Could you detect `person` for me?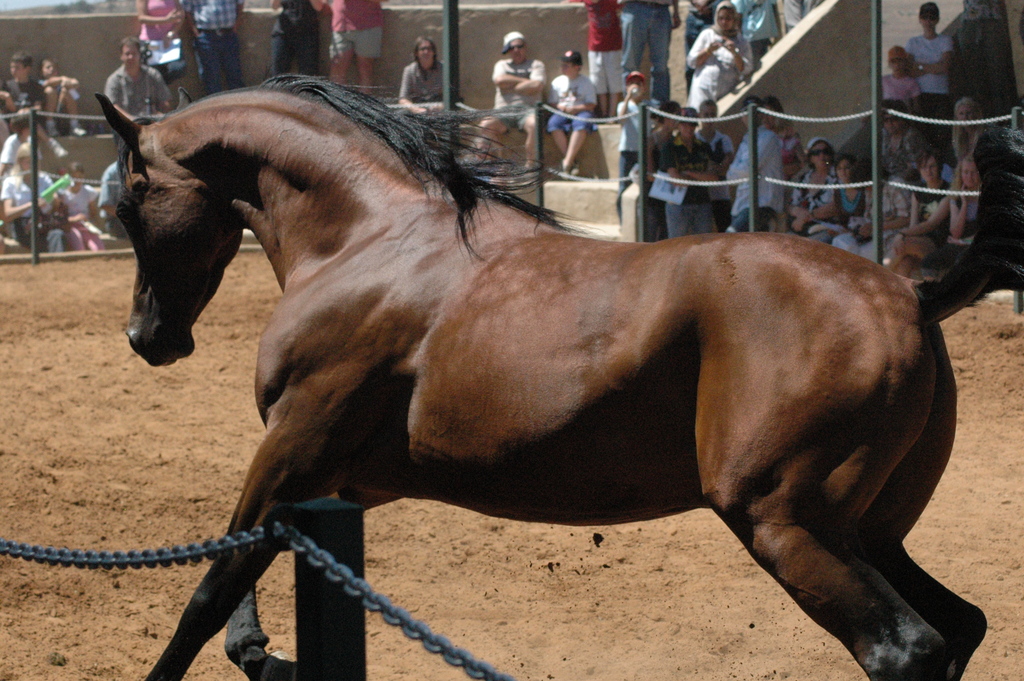
Detection result: 39,62,86,138.
